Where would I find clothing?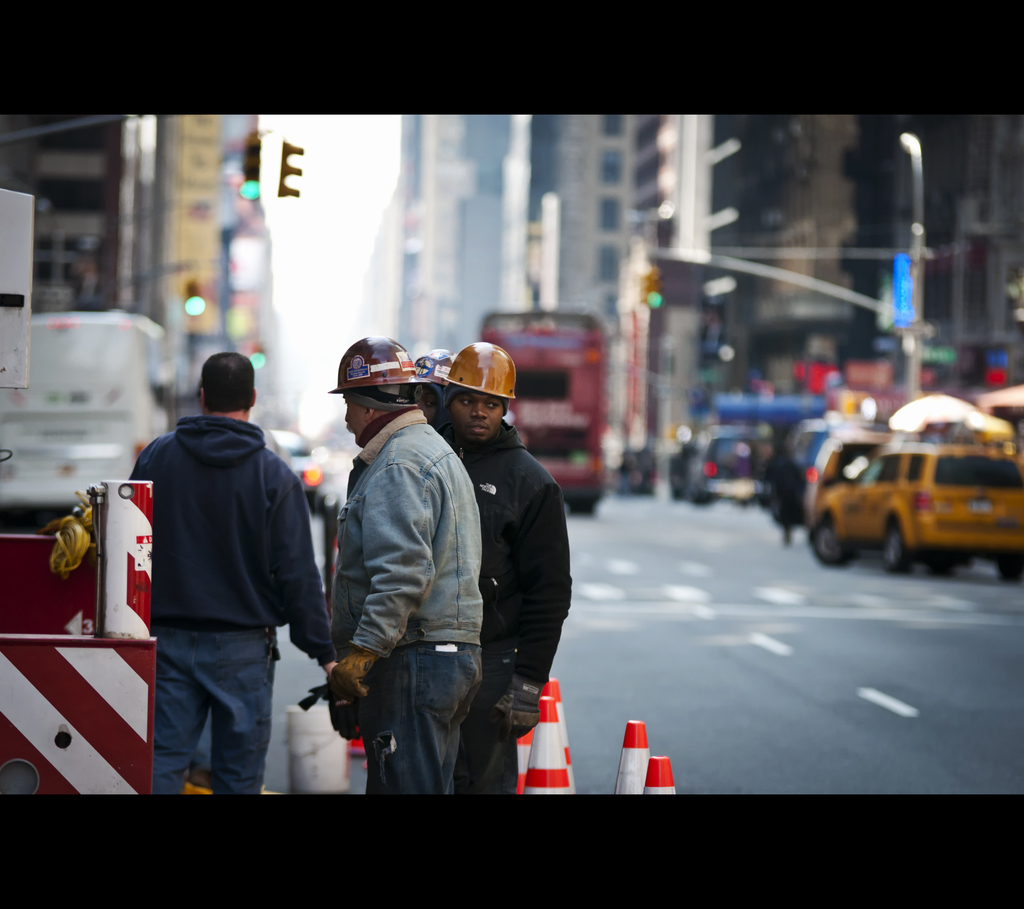
At <bbox>139, 410, 346, 799</bbox>.
